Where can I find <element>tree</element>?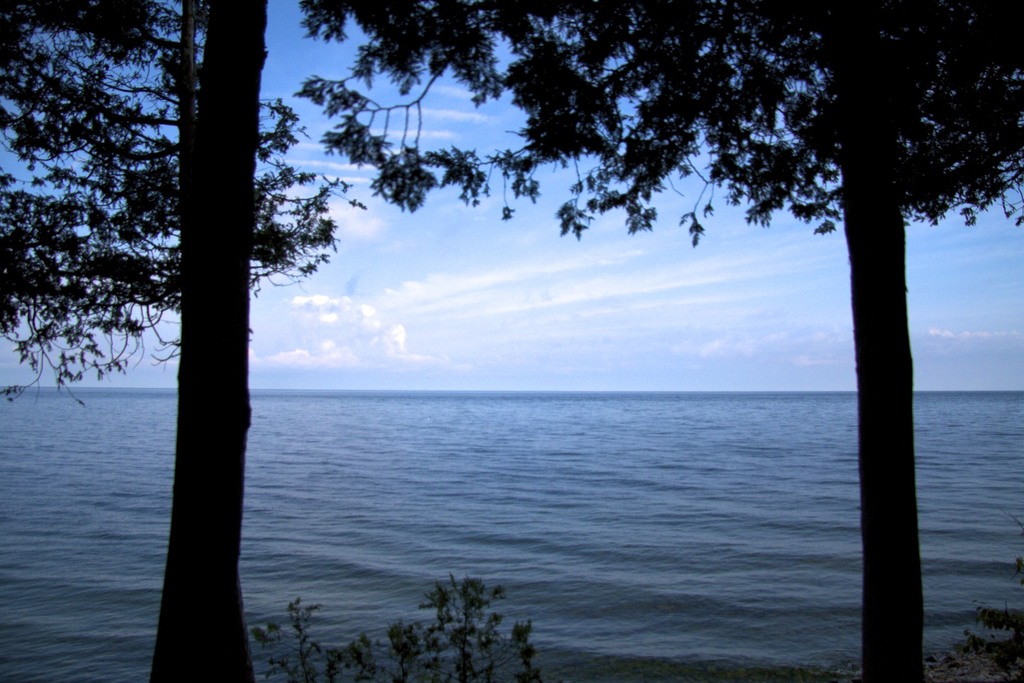
You can find it at locate(0, 1, 367, 673).
